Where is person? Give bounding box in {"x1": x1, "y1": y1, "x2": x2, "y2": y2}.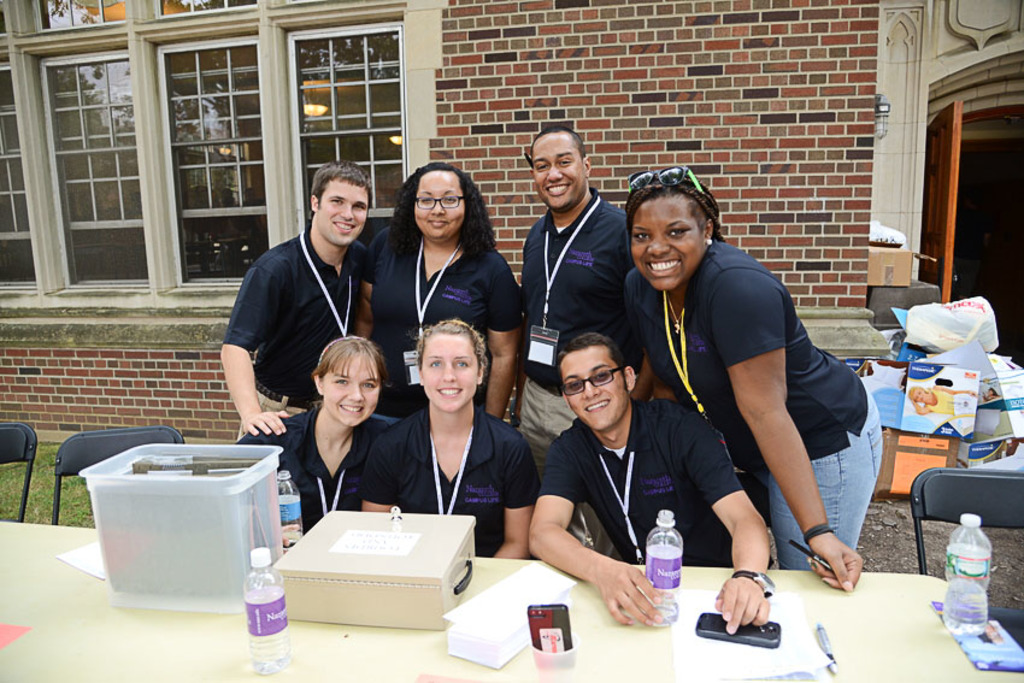
{"x1": 240, "y1": 337, "x2": 390, "y2": 536}.
